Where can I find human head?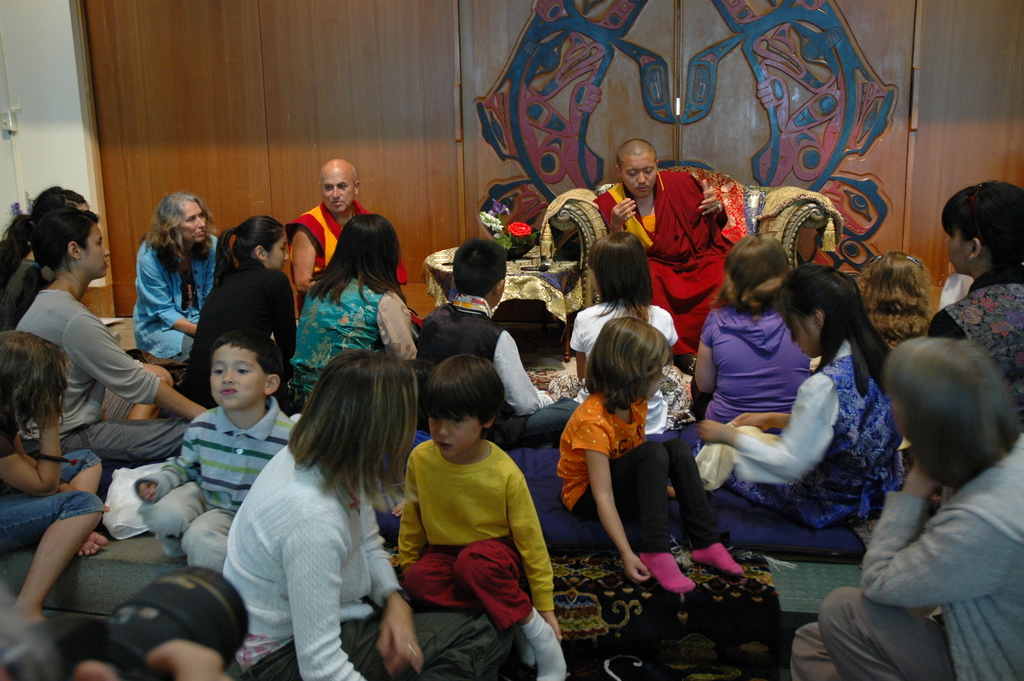
You can find it at box(588, 231, 645, 304).
